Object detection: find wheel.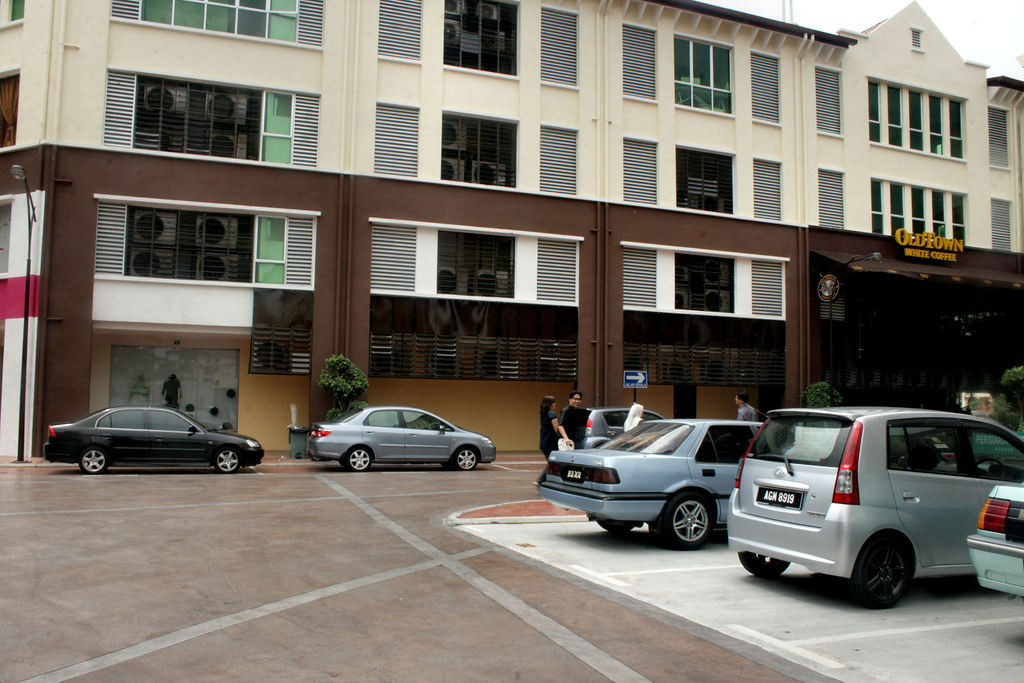
bbox(351, 445, 372, 473).
